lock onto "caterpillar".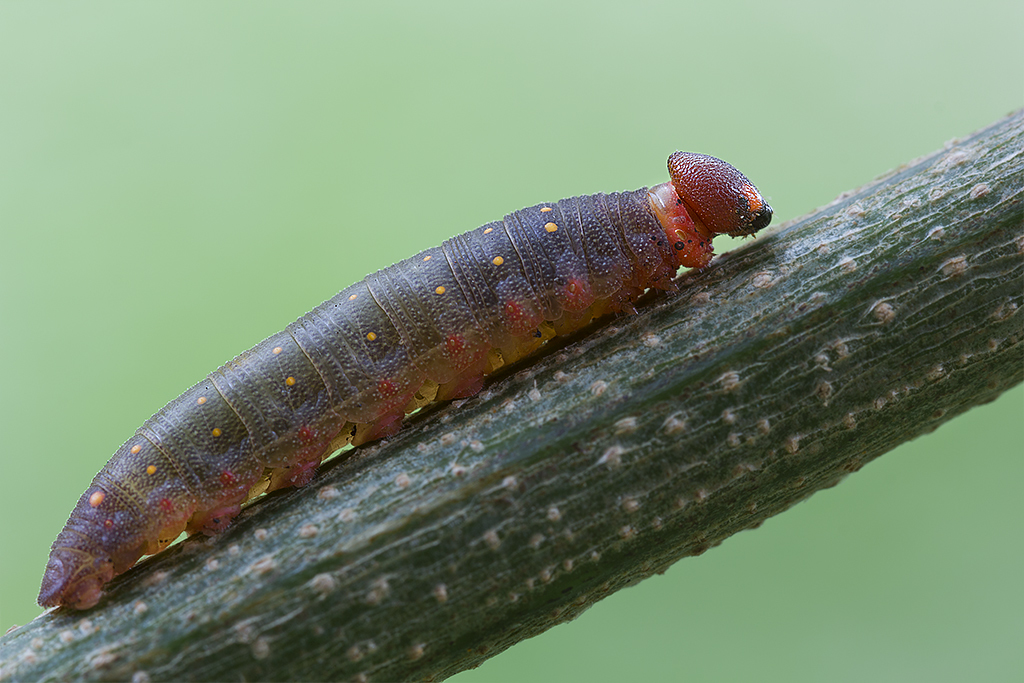
Locked: region(35, 143, 774, 617).
